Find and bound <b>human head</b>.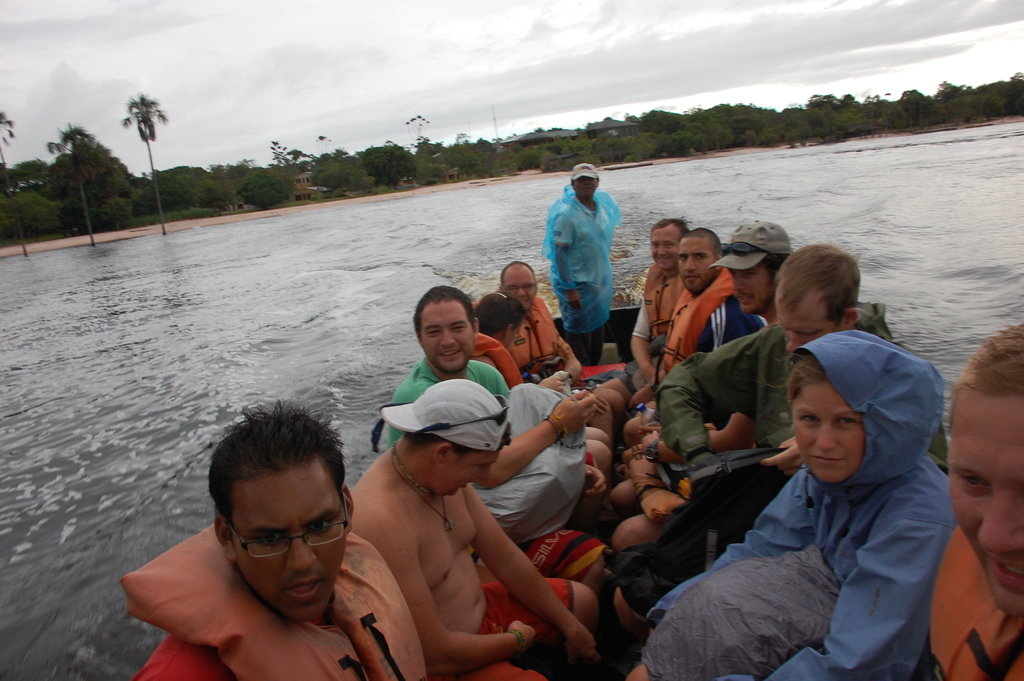
Bound: x1=947, y1=320, x2=1023, y2=619.
